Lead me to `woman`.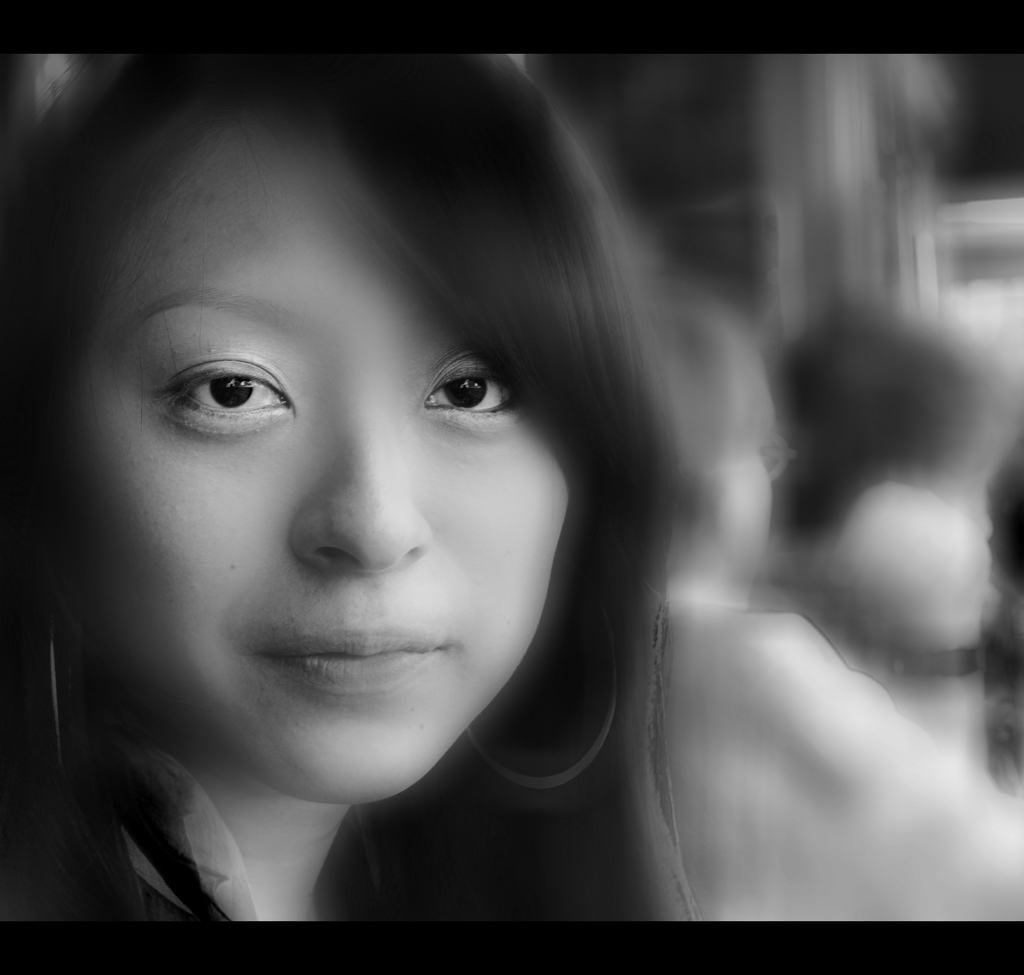
Lead to Rect(0, 28, 839, 947).
